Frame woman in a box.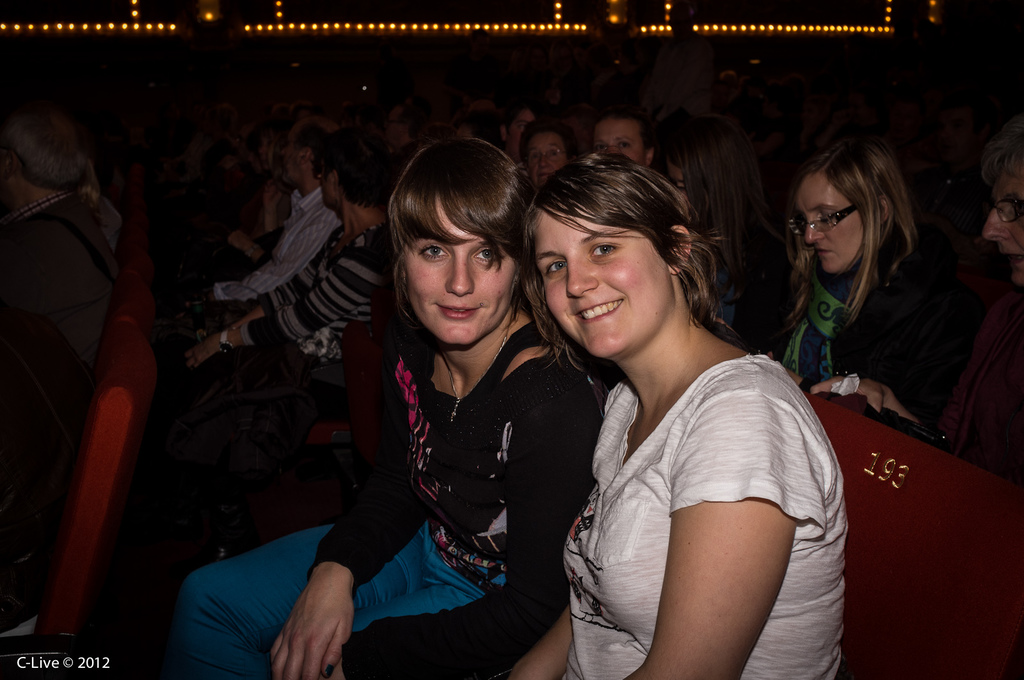
select_region(222, 155, 605, 668).
